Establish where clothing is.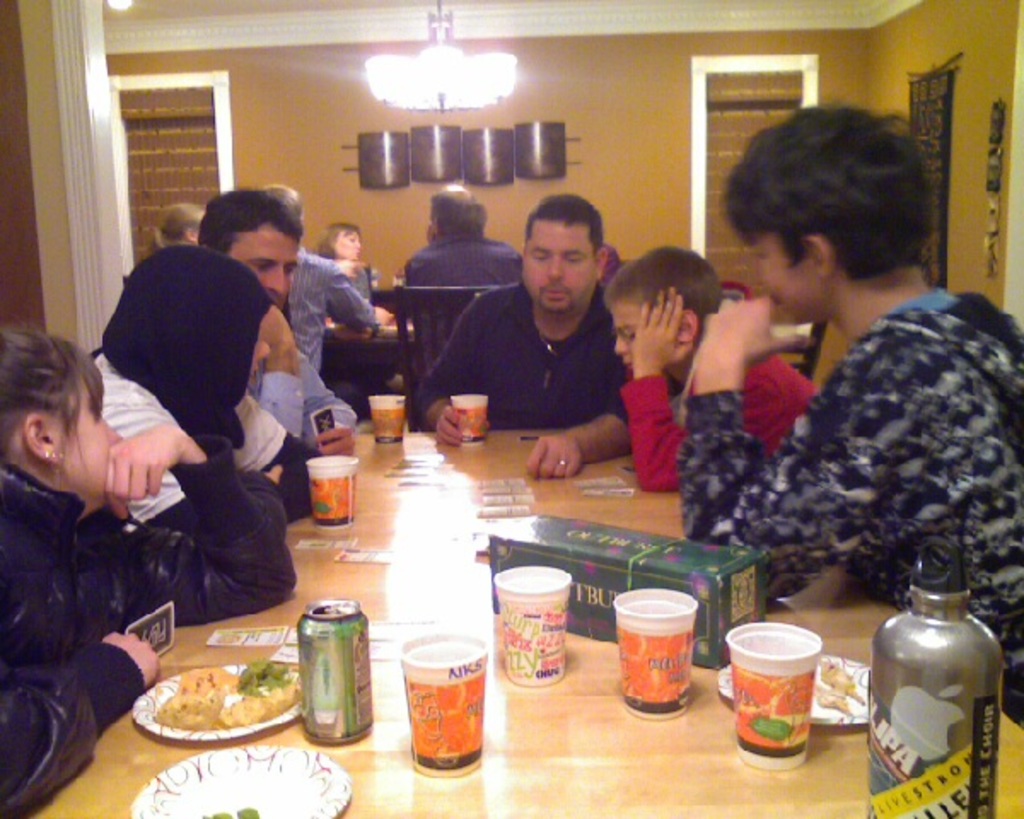
Established at {"x1": 408, "y1": 237, "x2": 512, "y2": 358}.
